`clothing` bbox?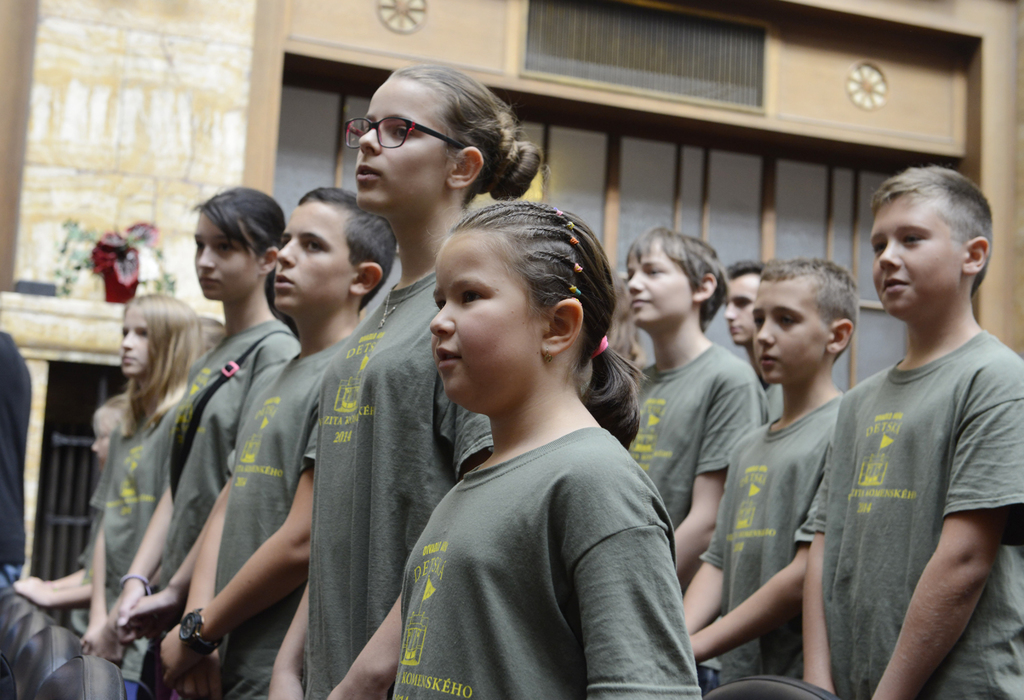
crop(389, 428, 703, 699)
